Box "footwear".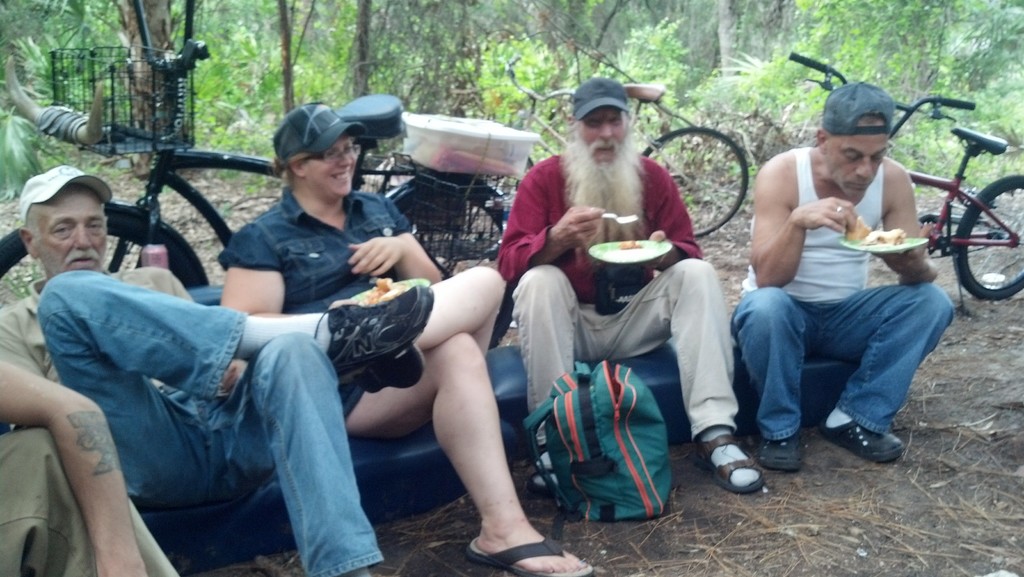
rect(762, 435, 800, 475).
